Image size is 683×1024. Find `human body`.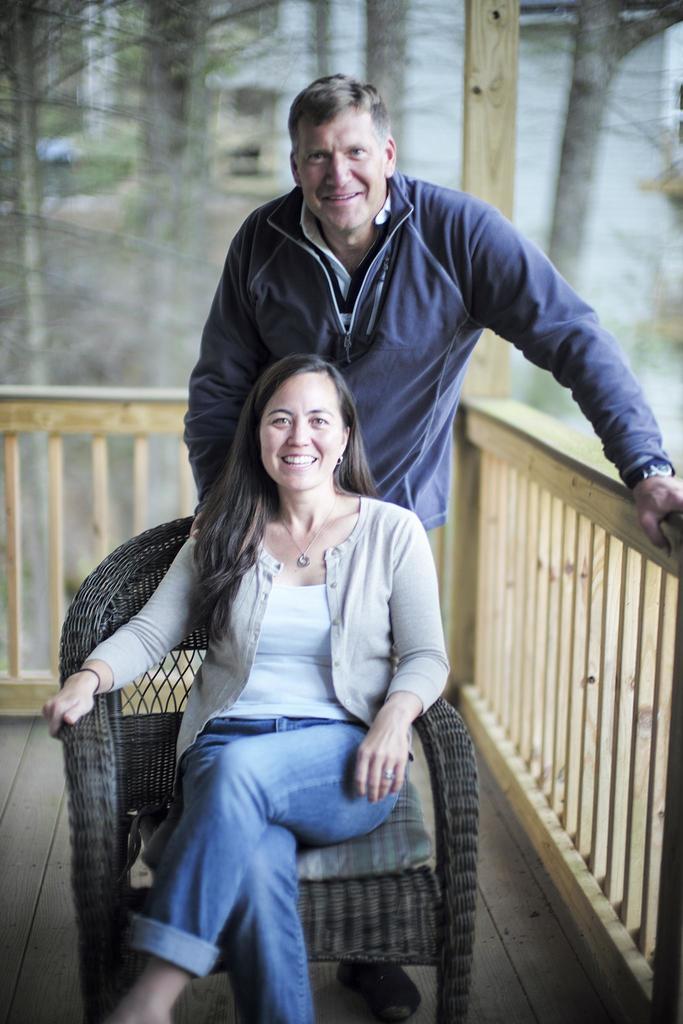
<region>47, 468, 446, 999</region>.
